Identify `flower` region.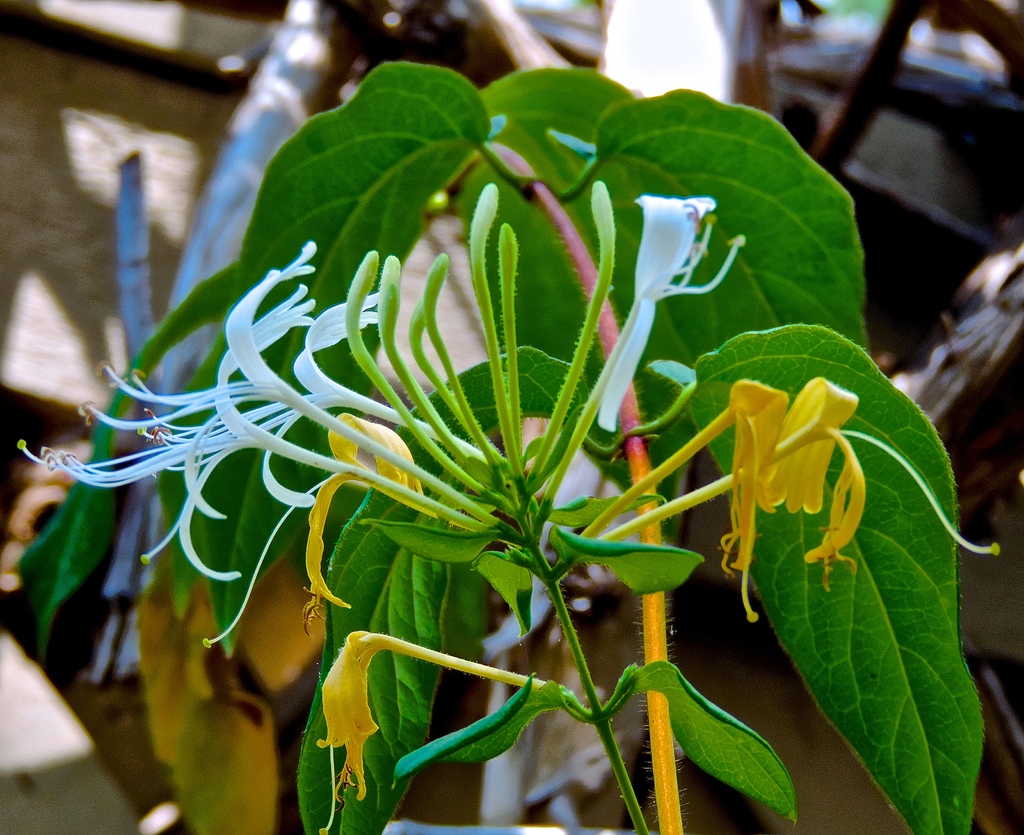
Region: BBox(15, 241, 328, 579).
